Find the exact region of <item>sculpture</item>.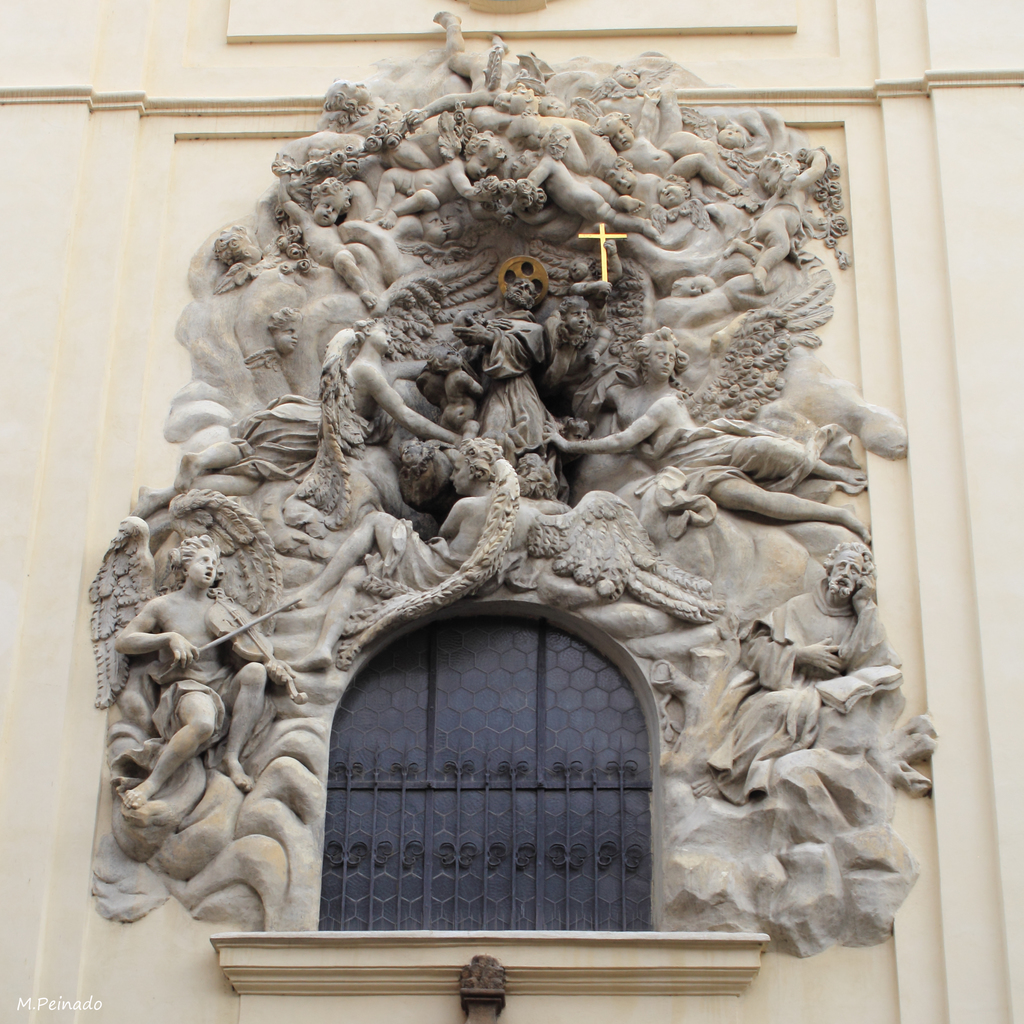
Exact region: Rect(543, 329, 874, 542).
